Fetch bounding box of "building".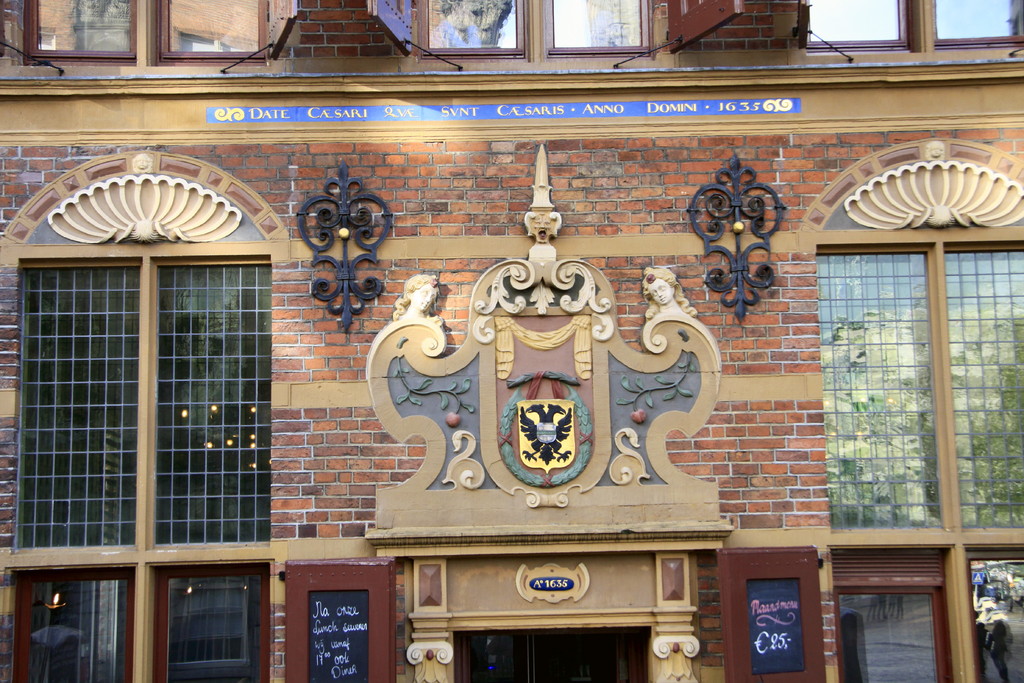
Bbox: 0 1 1023 682.
